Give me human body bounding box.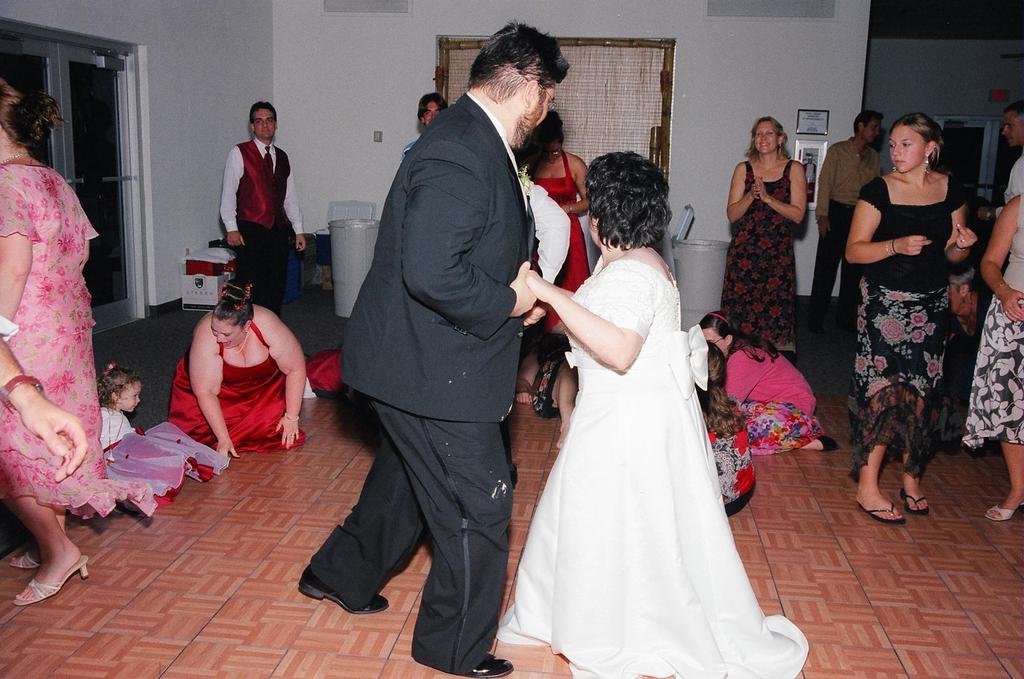
98, 404, 199, 505.
